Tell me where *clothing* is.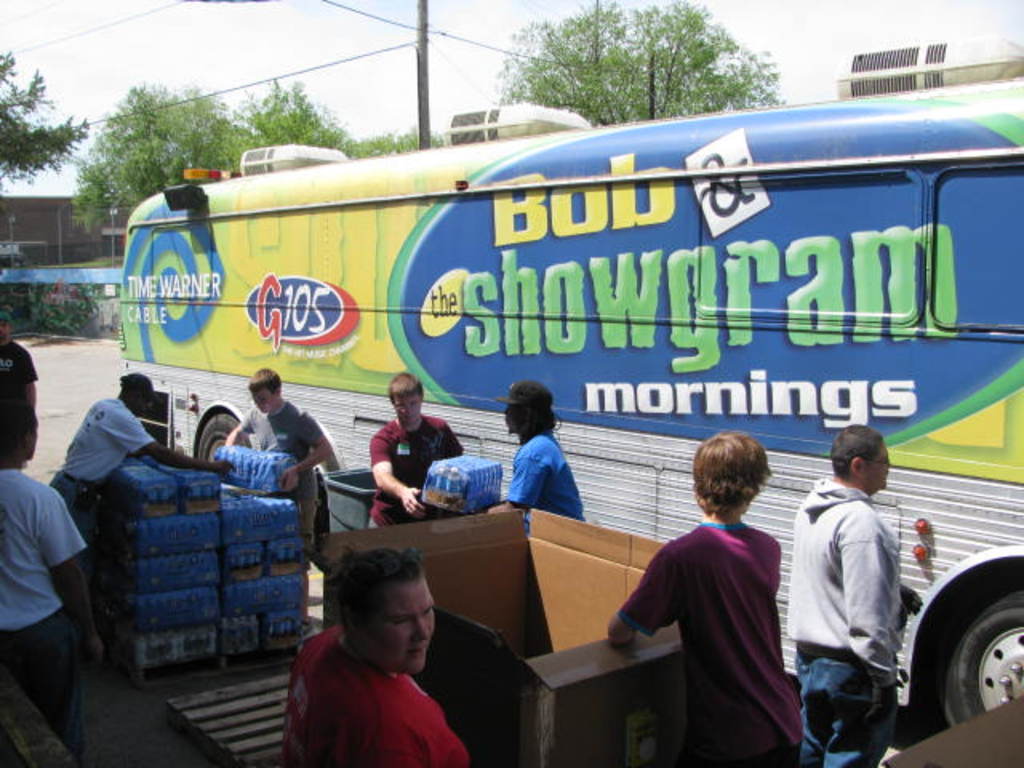
*clothing* is at {"x1": 787, "y1": 477, "x2": 899, "y2": 766}.
